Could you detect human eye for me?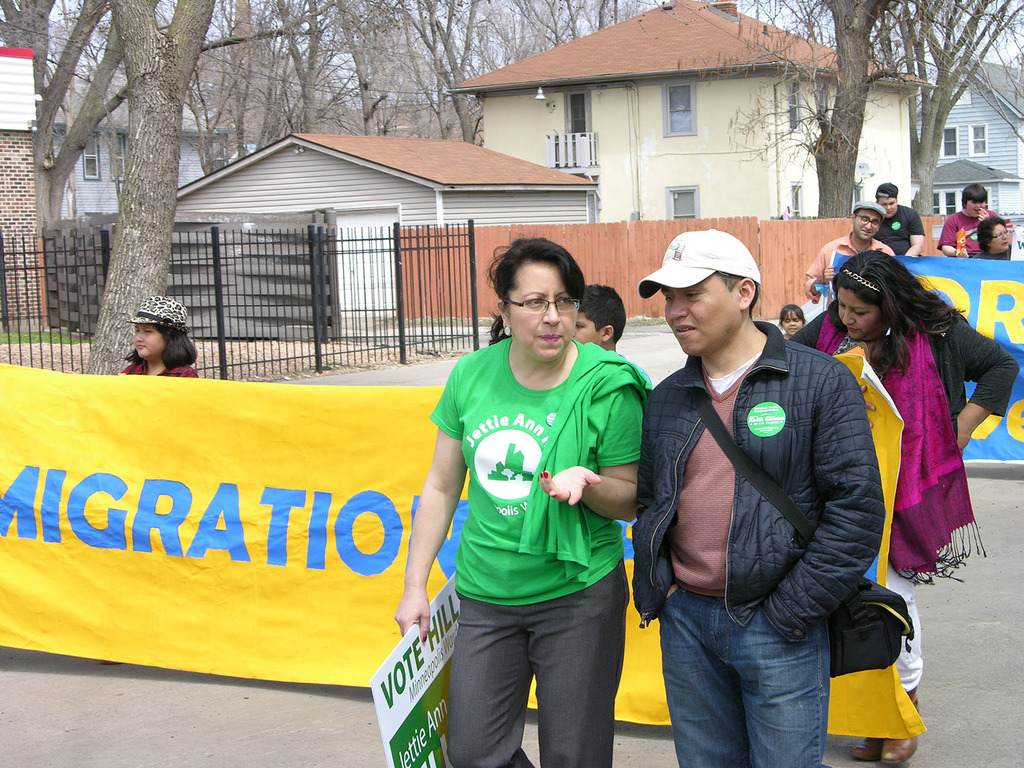
Detection result: rect(881, 202, 888, 206).
